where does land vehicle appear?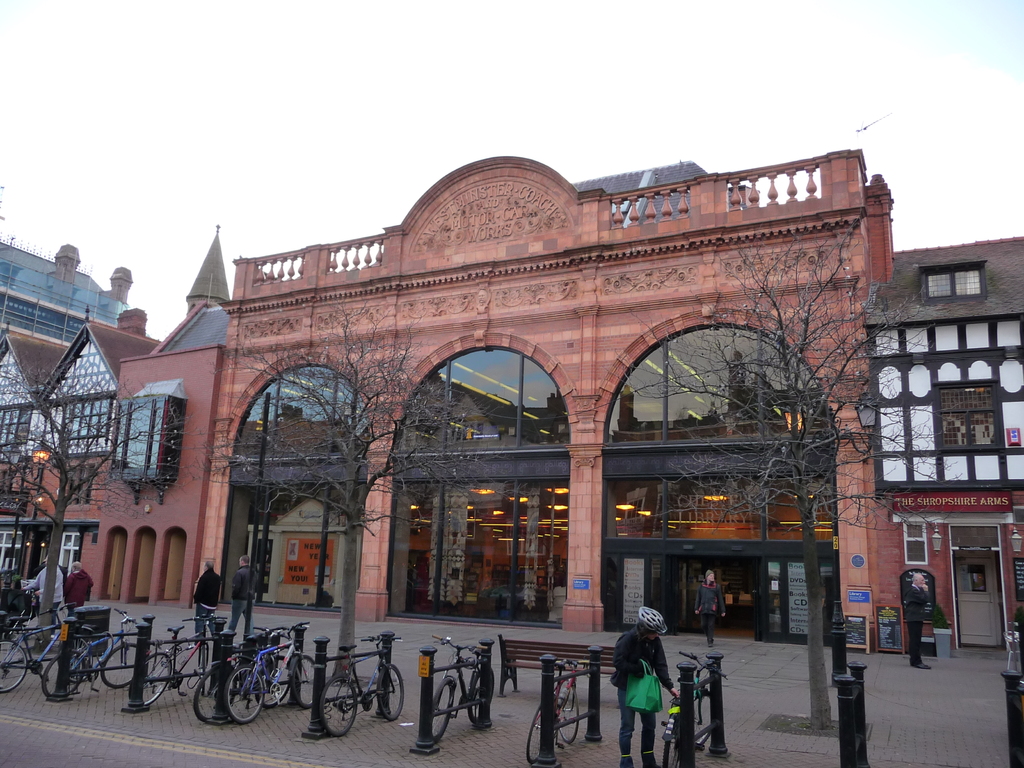
Appears at (left=431, top=635, right=495, bottom=737).
